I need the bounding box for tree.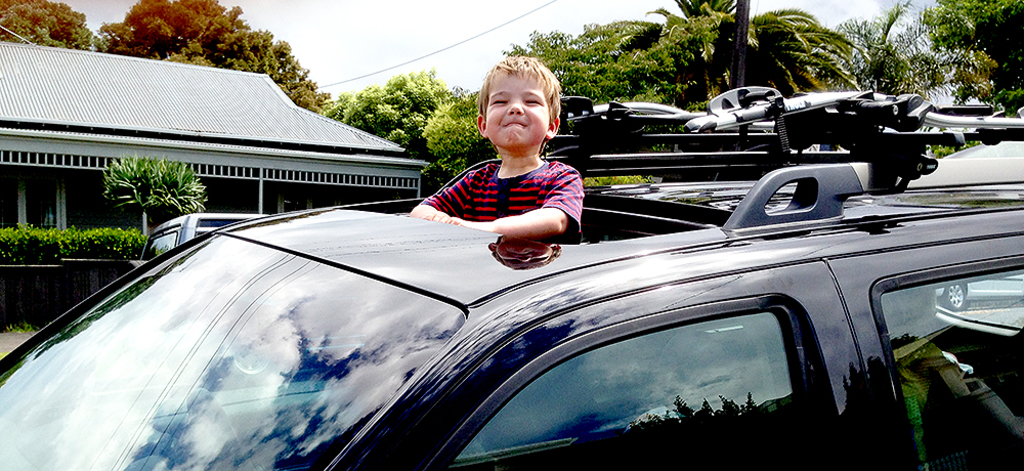
Here it is: [left=903, top=0, right=1023, bottom=130].
